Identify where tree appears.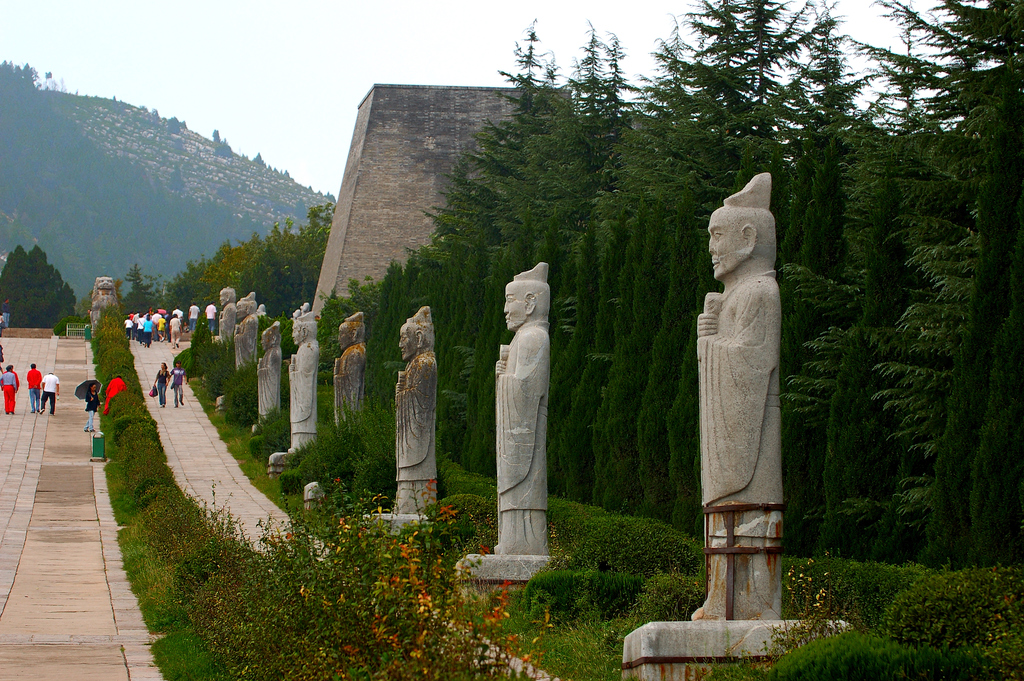
Appears at Rect(214, 136, 232, 159).
